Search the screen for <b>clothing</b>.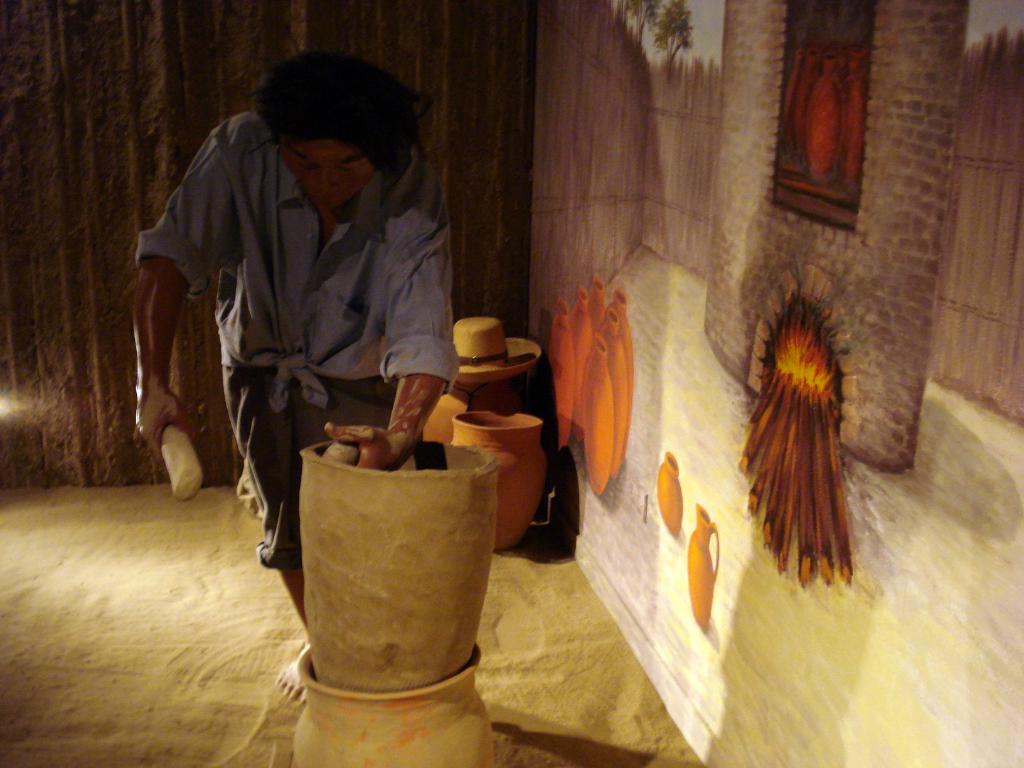
Found at locate(140, 120, 477, 582).
